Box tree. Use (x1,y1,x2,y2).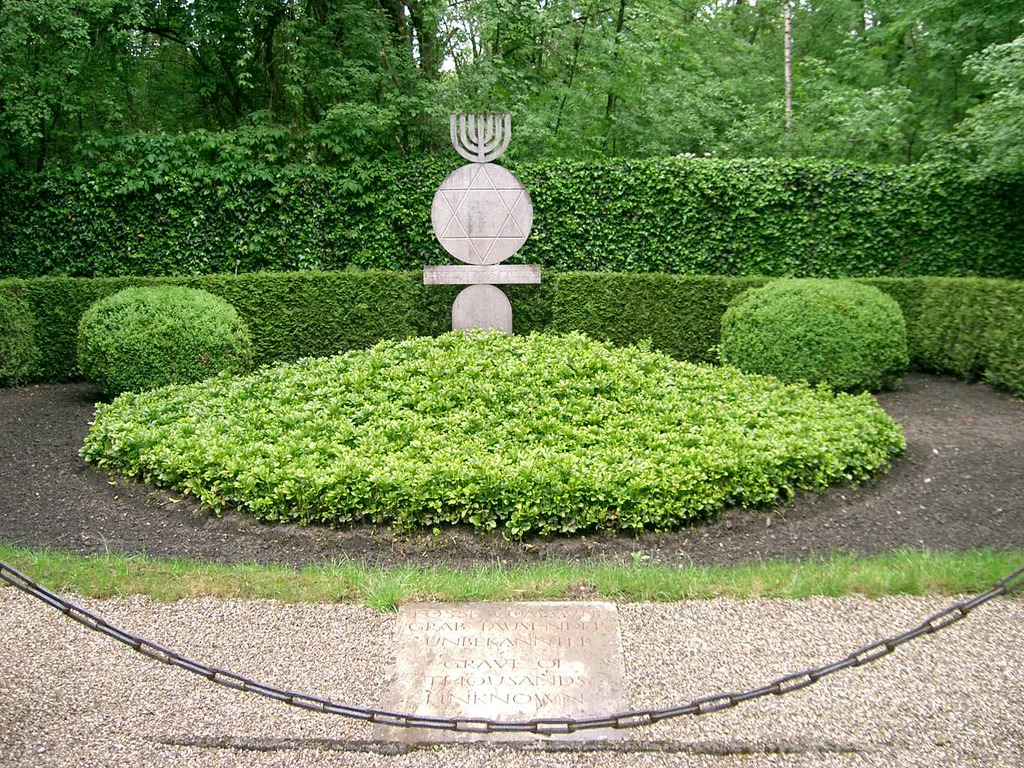
(108,0,471,118).
